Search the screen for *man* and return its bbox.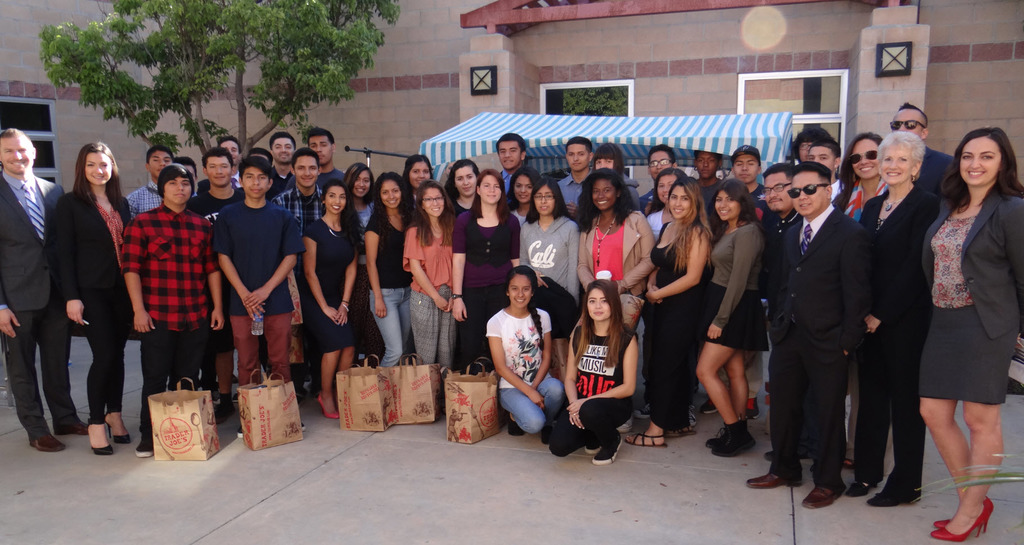
Found: BBox(185, 148, 245, 227).
